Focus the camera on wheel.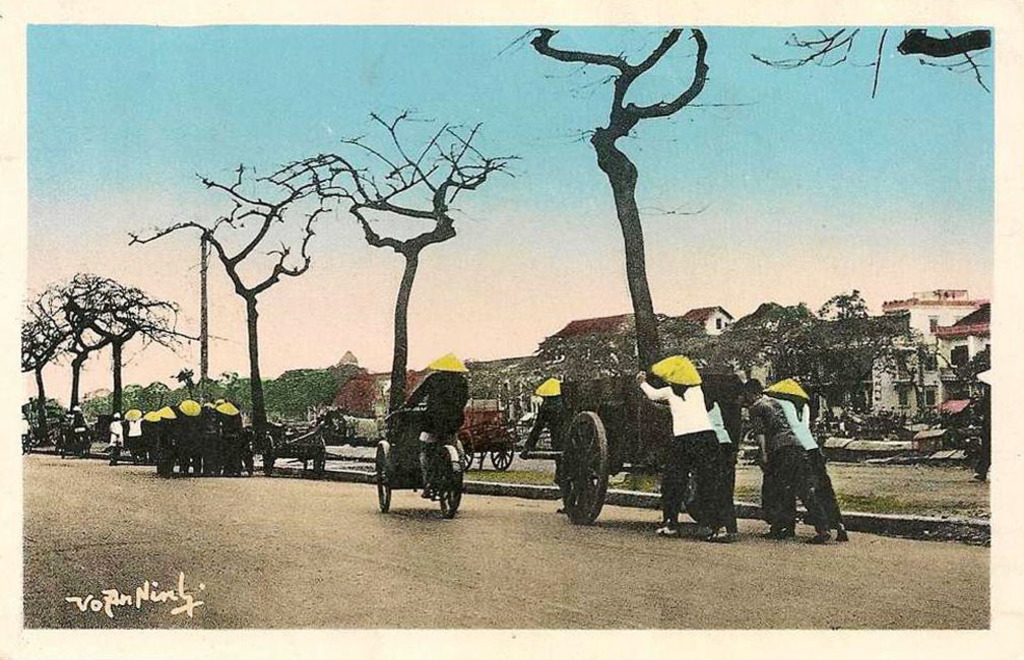
Focus region: box(441, 460, 465, 524).
